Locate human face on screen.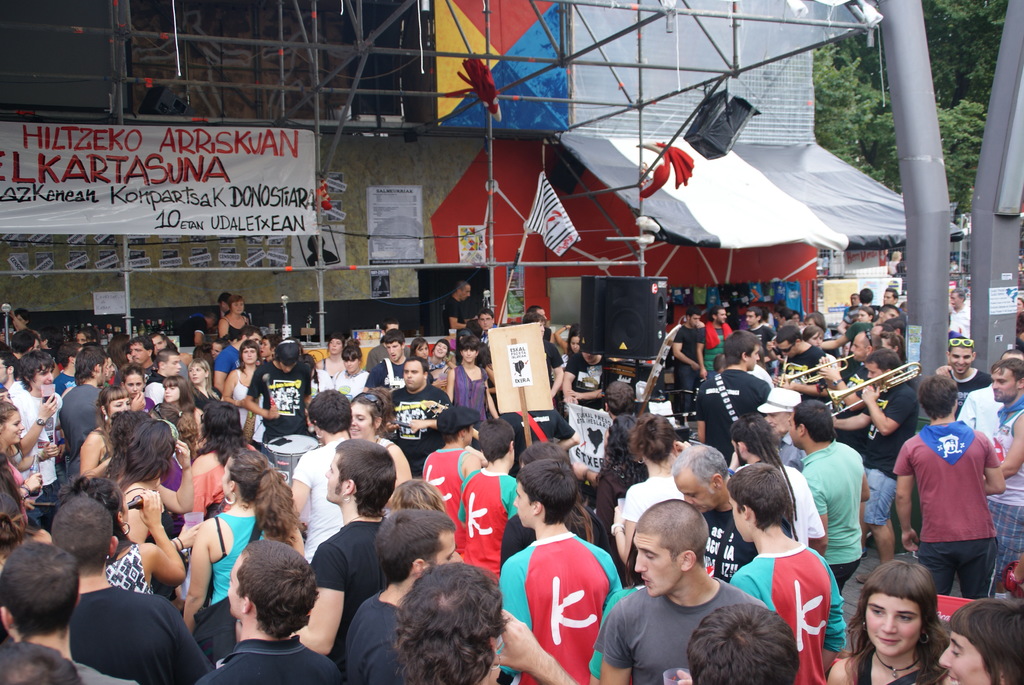
On screen at (634, 534, 683, 596).
